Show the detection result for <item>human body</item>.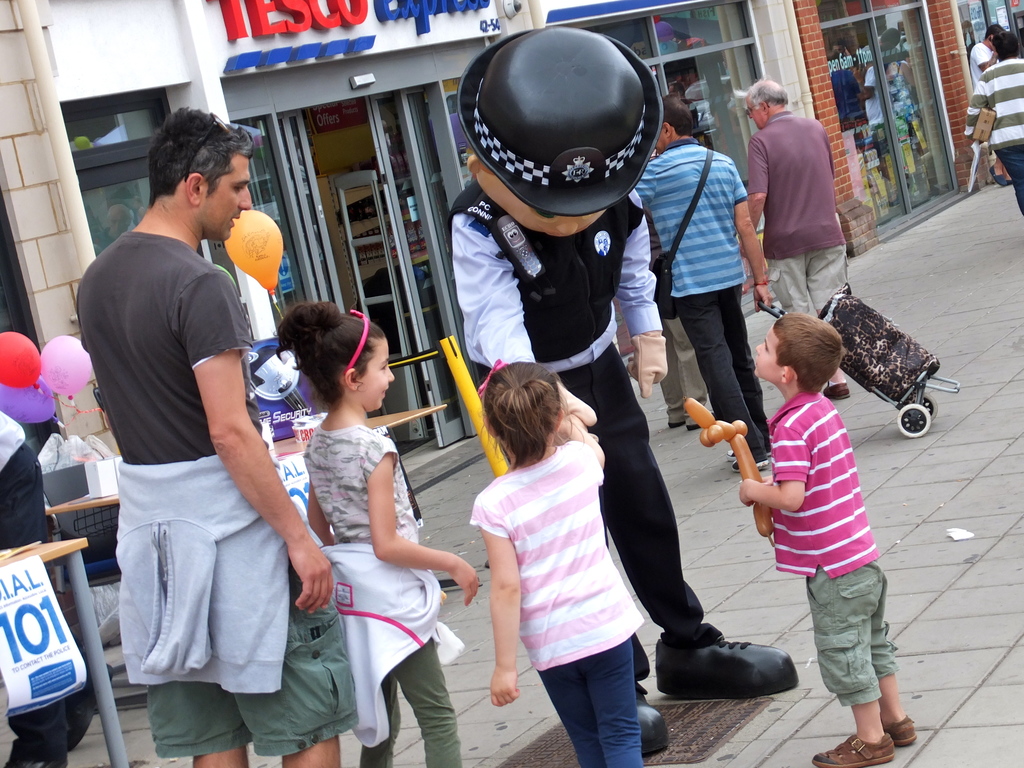
{"left": 454, "top": 177, "right": 800, "bottom": 763}.
